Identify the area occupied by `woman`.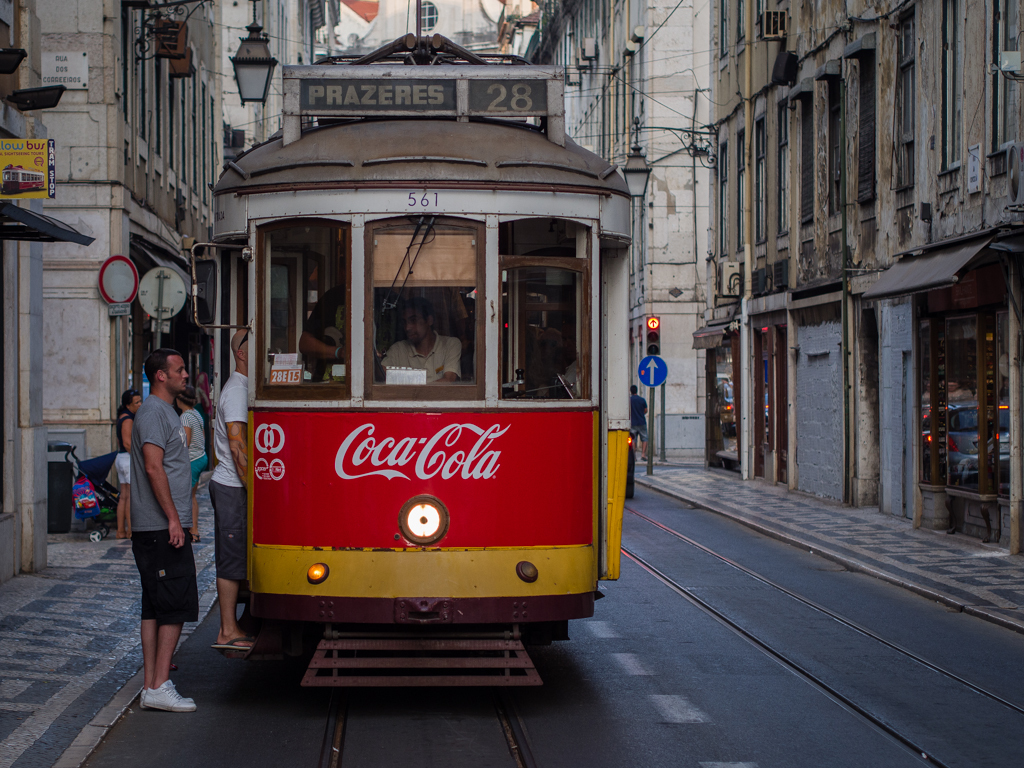
Area: x1=179, y1=387, x2=211, y2=540.
